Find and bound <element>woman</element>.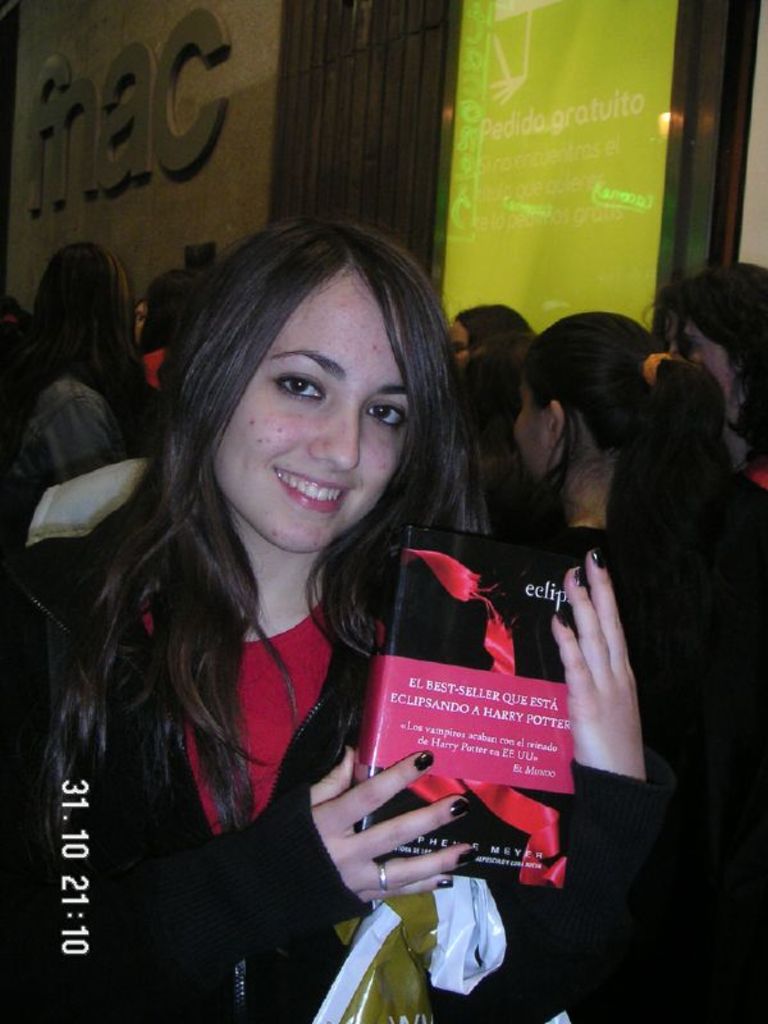
Bound: region(420, 300, 538, 576).
